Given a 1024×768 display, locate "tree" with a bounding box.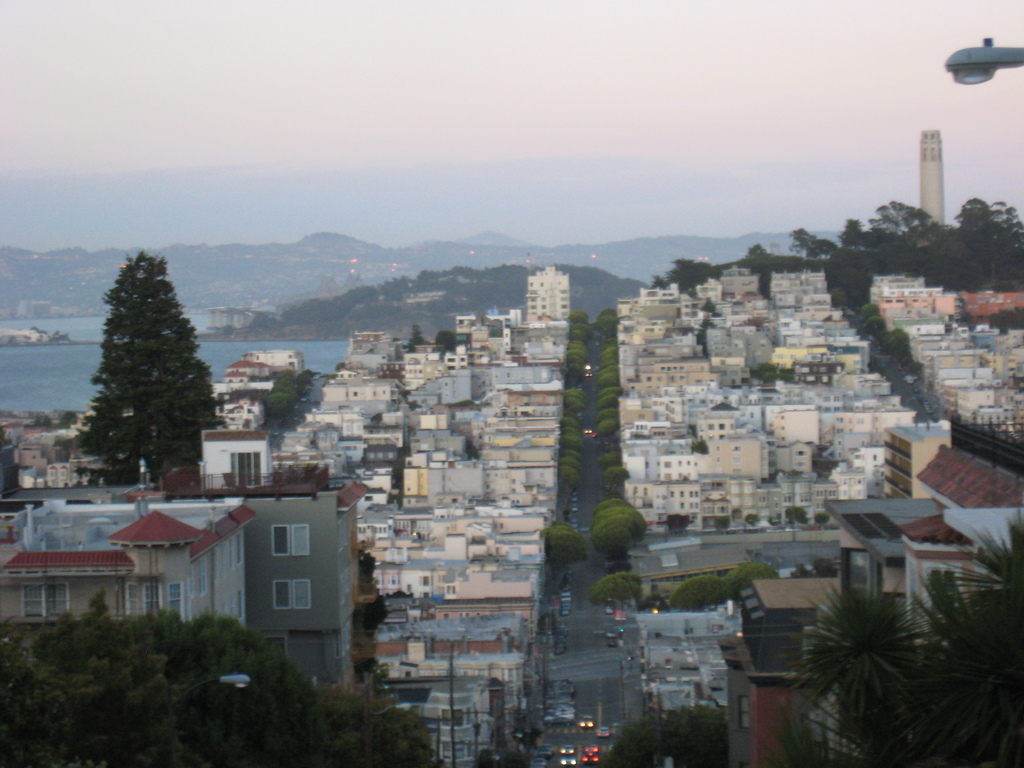
Located: locate(599, 413, 614, 440).
